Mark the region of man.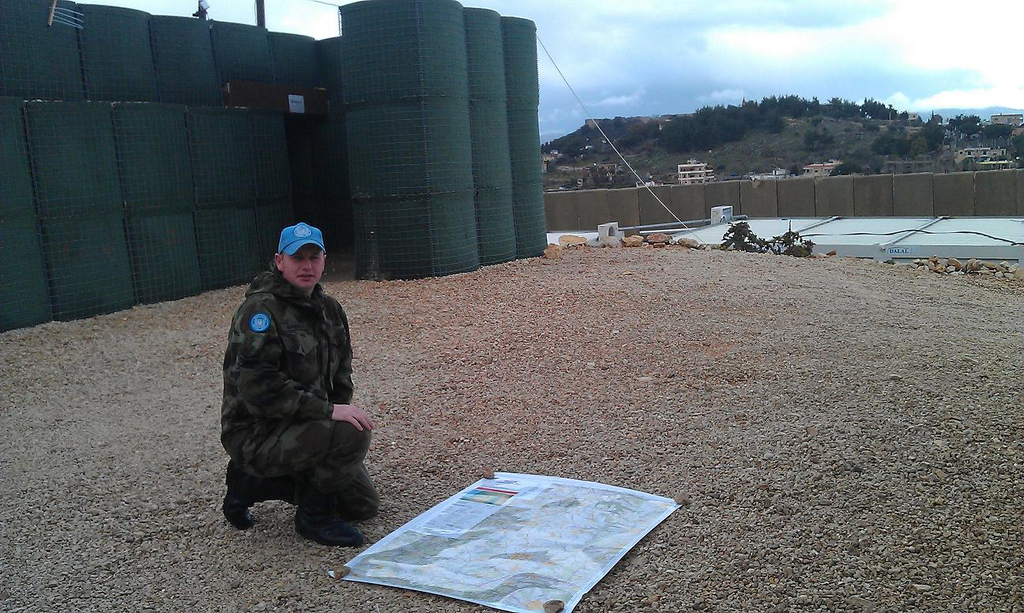
Region: (210, 211, 382, 560).
